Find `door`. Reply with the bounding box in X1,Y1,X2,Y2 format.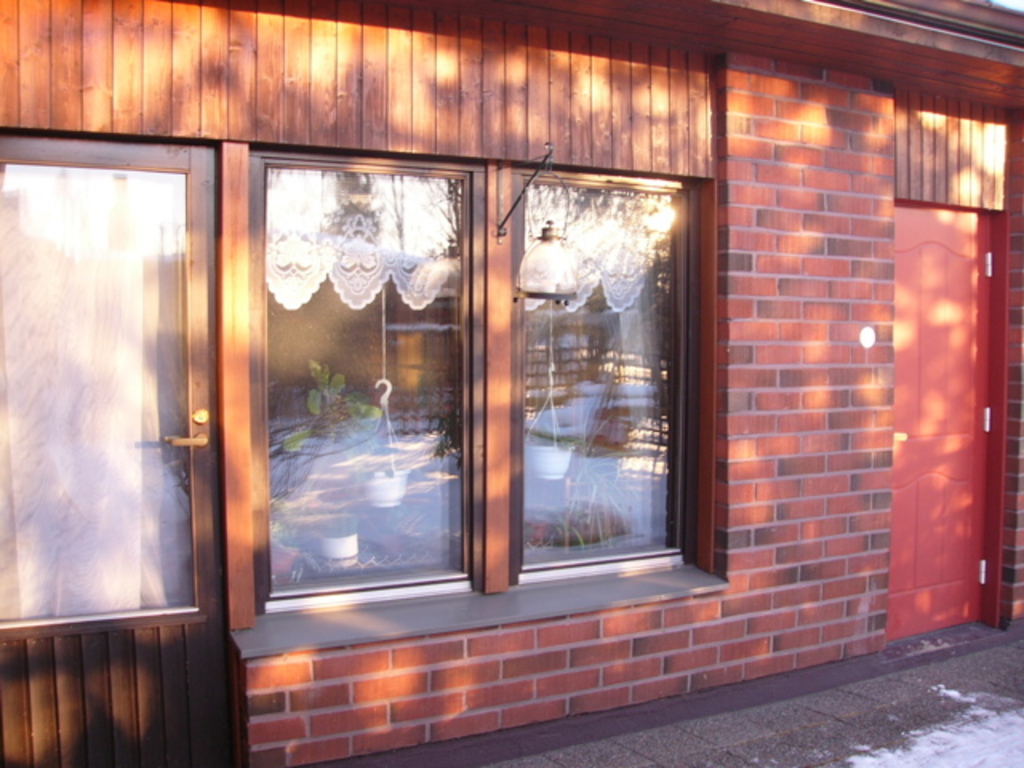
0,126,243,766.
